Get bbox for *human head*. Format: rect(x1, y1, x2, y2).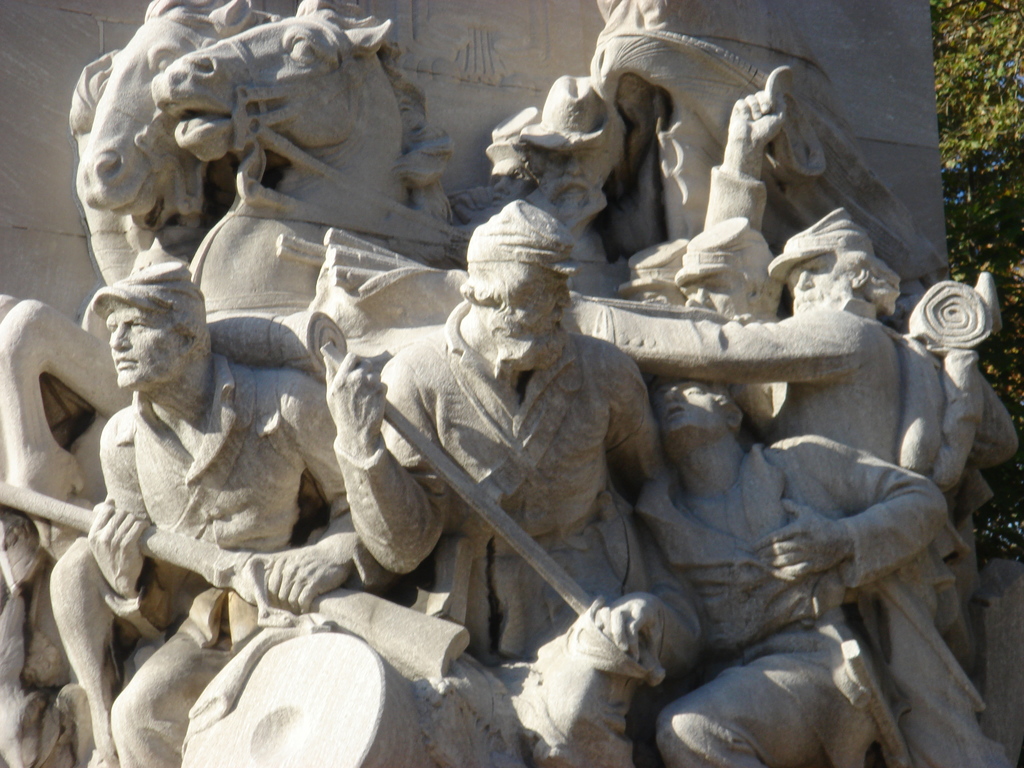
rect(650, 378, 744, 459).
